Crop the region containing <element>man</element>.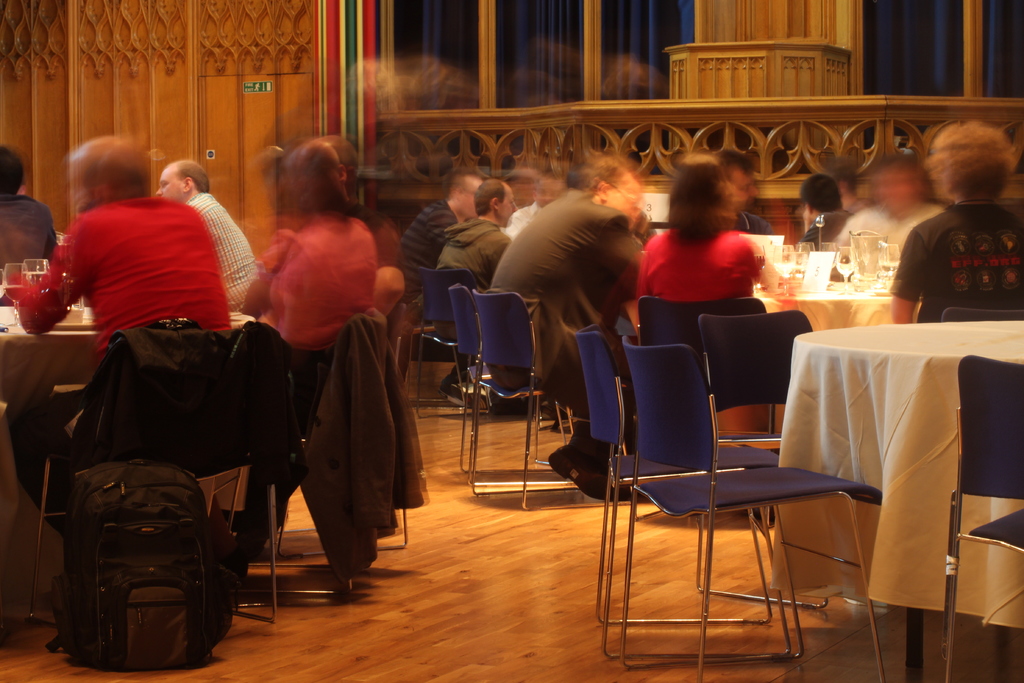
Crop region: <bbox>499, 169, 581, 249</bbox>.
